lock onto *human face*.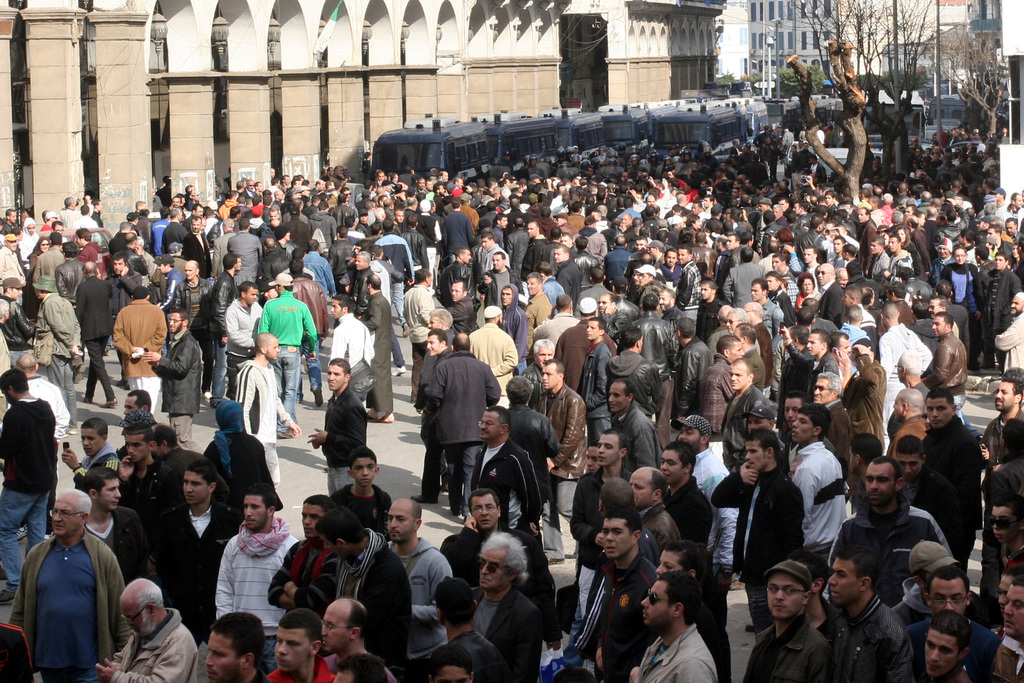
Locked: box=[426, 315, 440, 328].
